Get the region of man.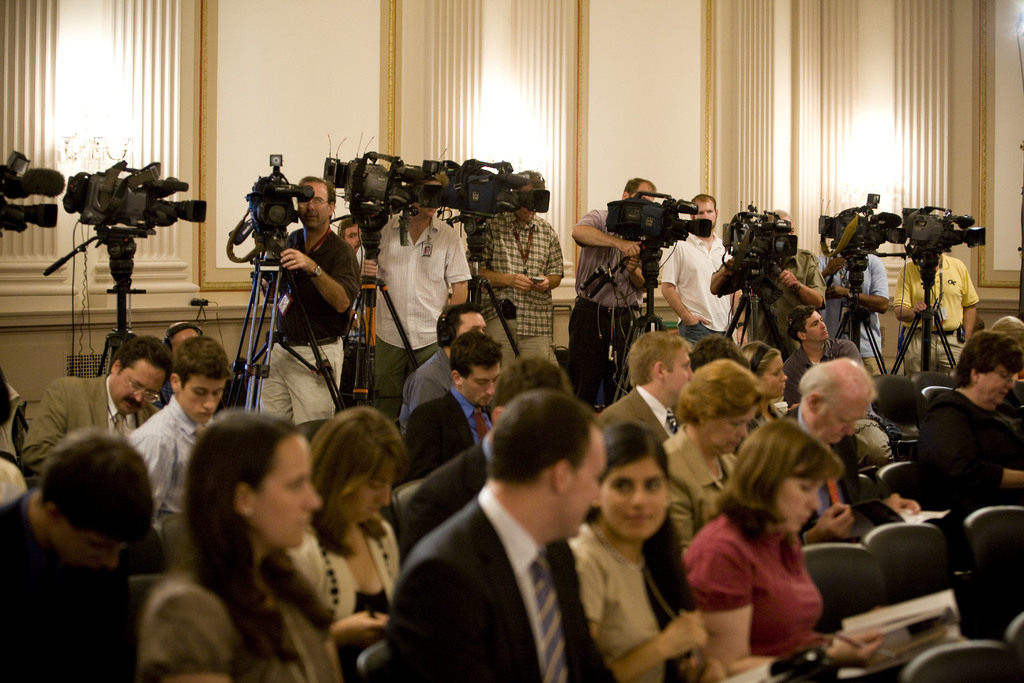
[894,252,982,375].
